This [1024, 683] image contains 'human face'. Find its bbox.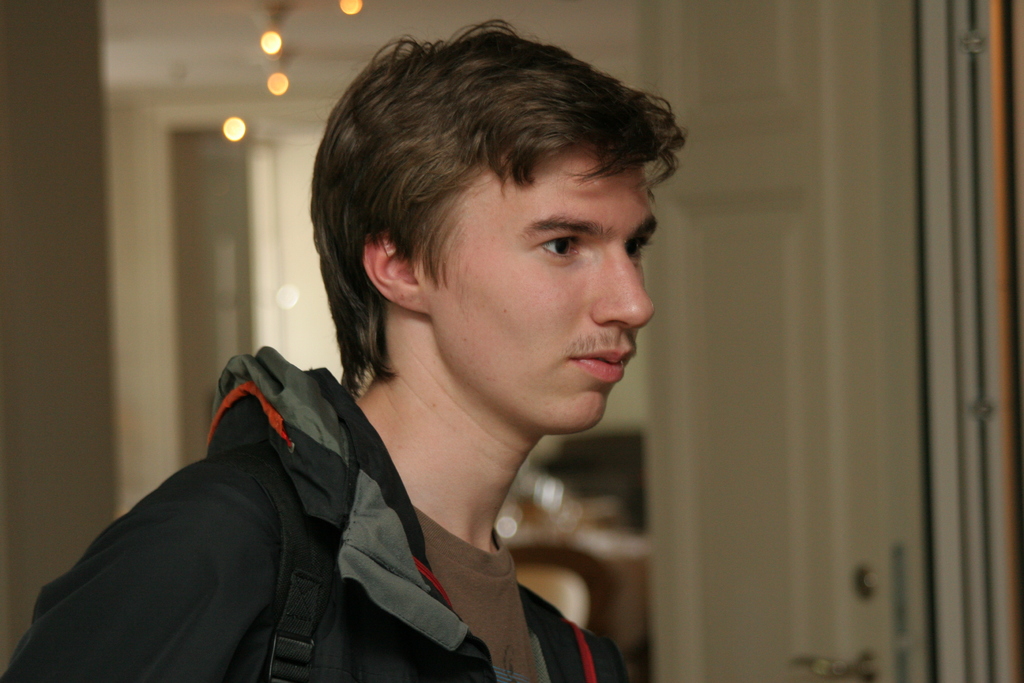
pyautogui.locateOnScreen(428, 155, 657, 425).
